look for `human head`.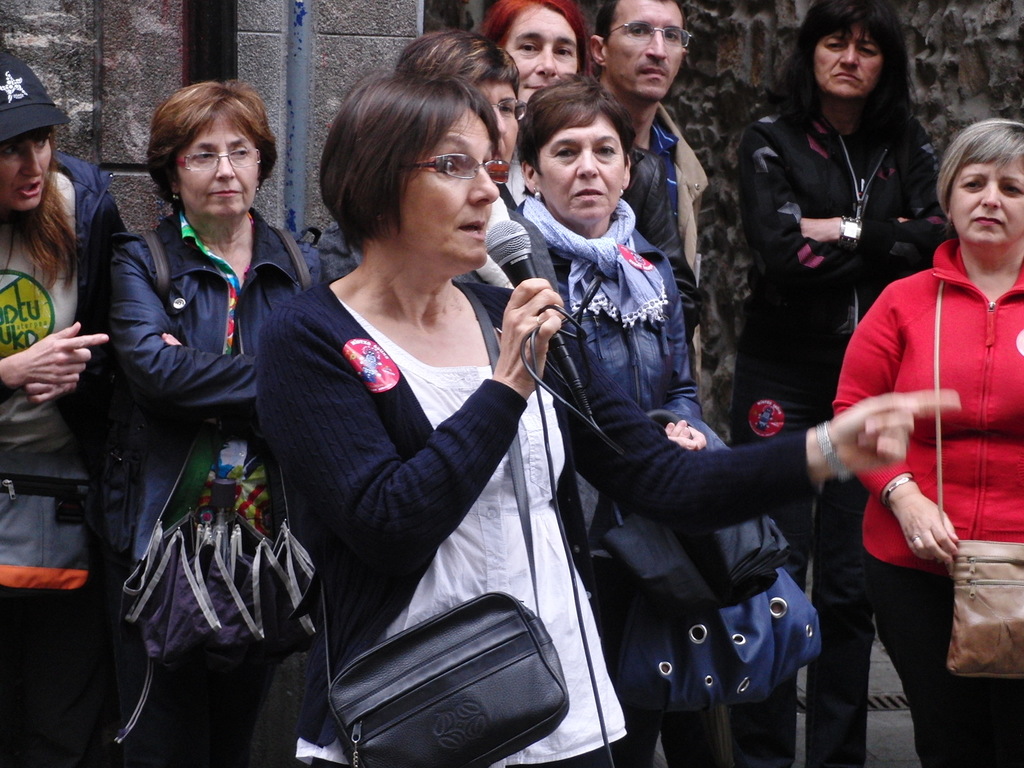
Found: {"x1": 163, "y1": 83, "x2": 268, "y2": 223}.
